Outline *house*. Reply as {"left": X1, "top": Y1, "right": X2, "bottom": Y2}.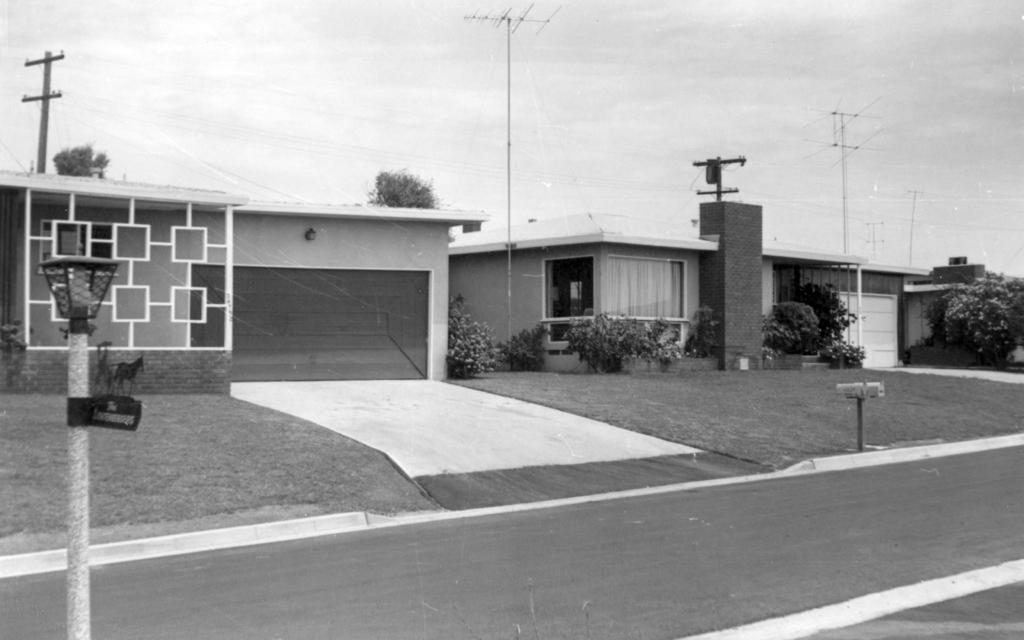
{"left": 445, "top": 157, "right": 1023, "bottom": 369}.
